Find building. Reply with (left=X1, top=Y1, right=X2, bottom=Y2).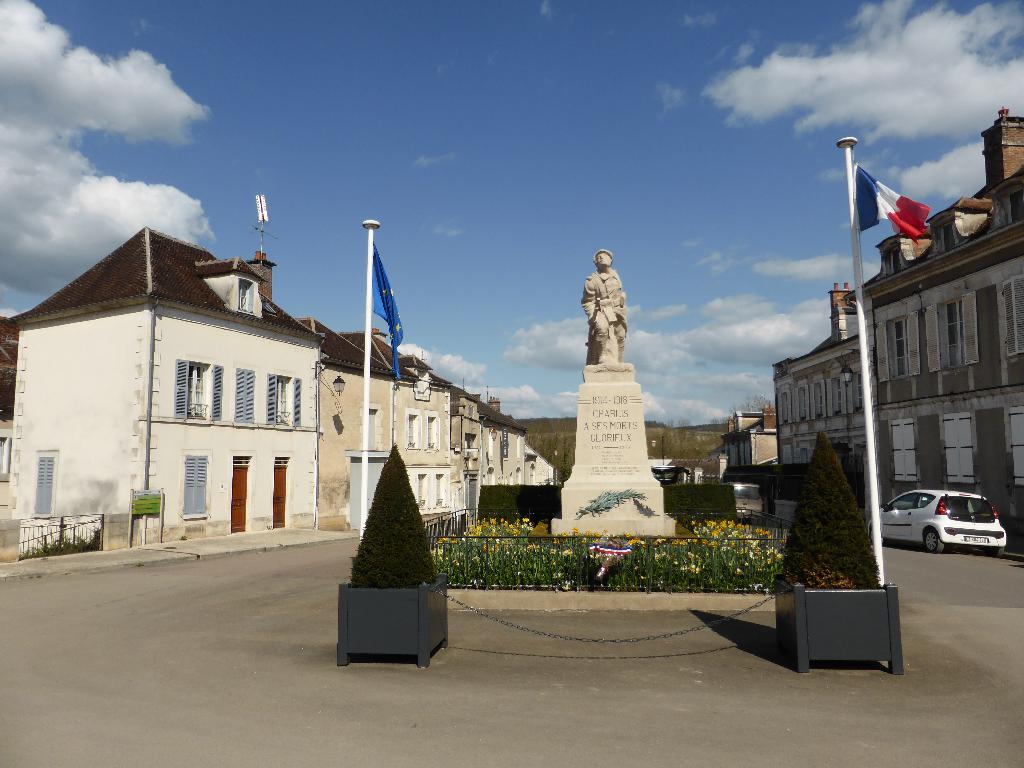
(left=719, top=408, right=782, bottom=492).
